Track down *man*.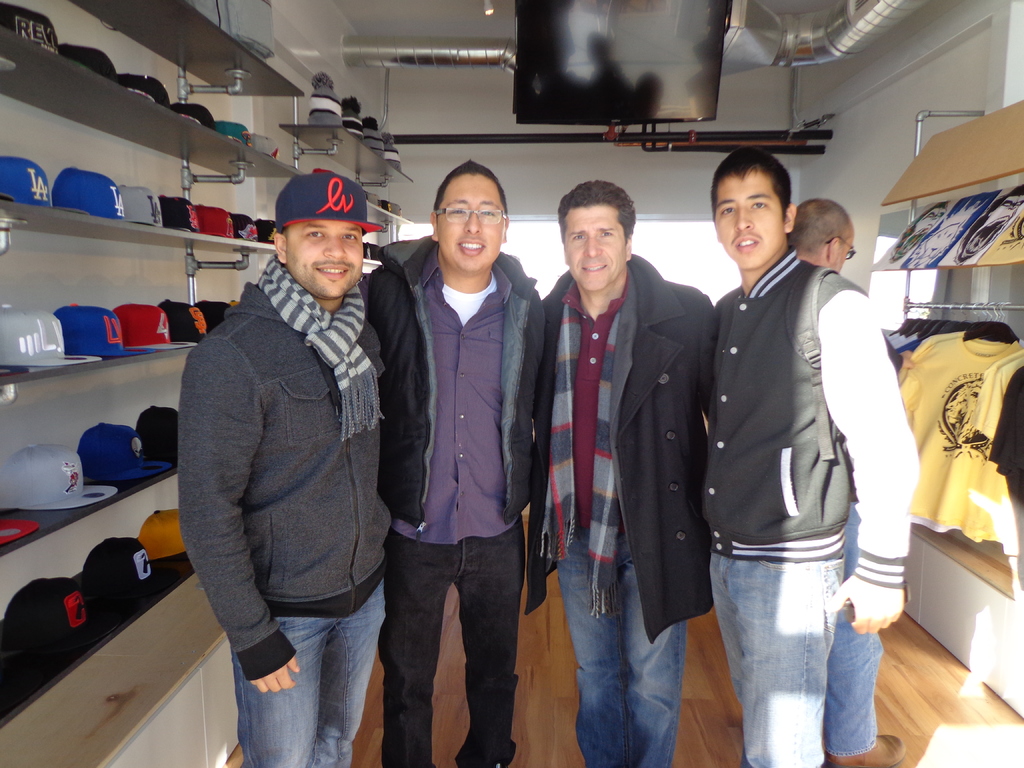
Tracked to x1=169 y1=145 x2=416 y2=749.
